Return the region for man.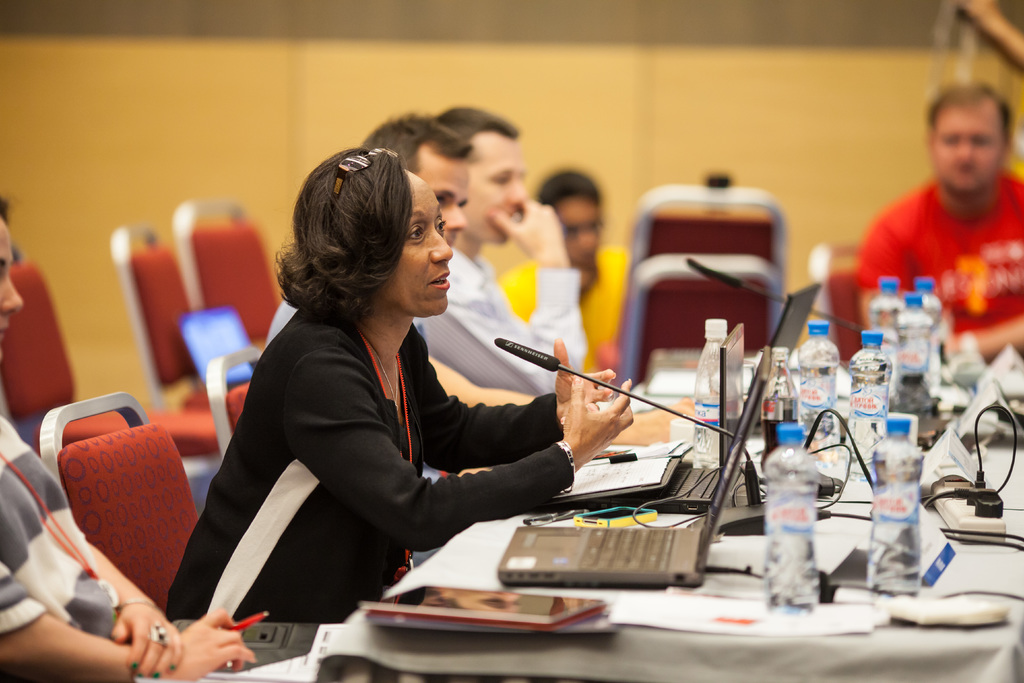
left=854, top=87, right=1023, bottom=372.
